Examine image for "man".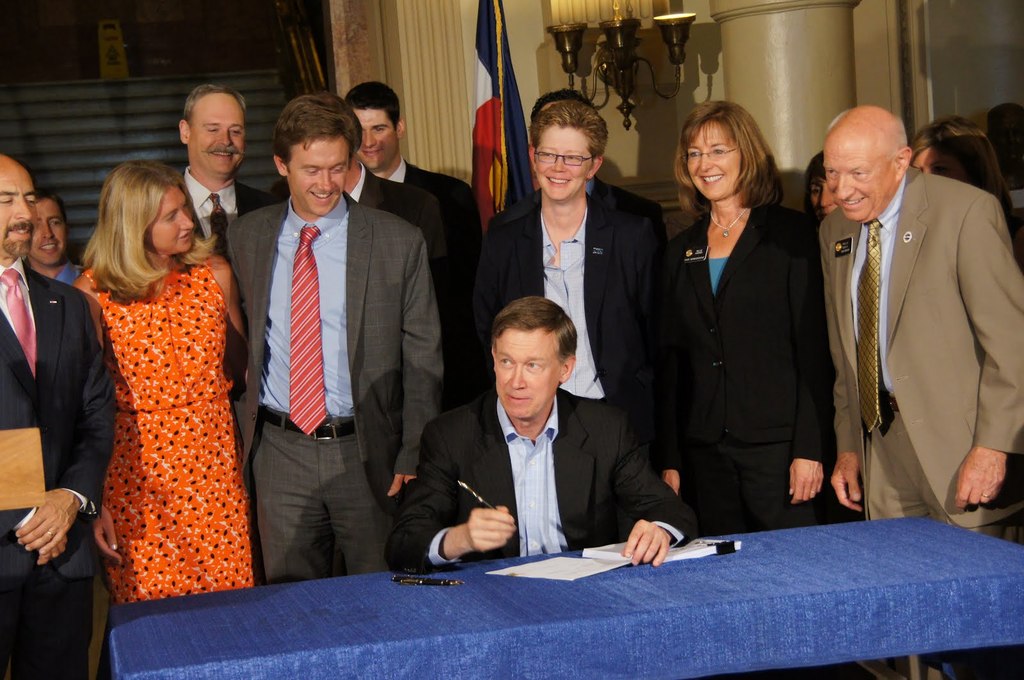
Examination result: rect(0, 143, 125, 679).
